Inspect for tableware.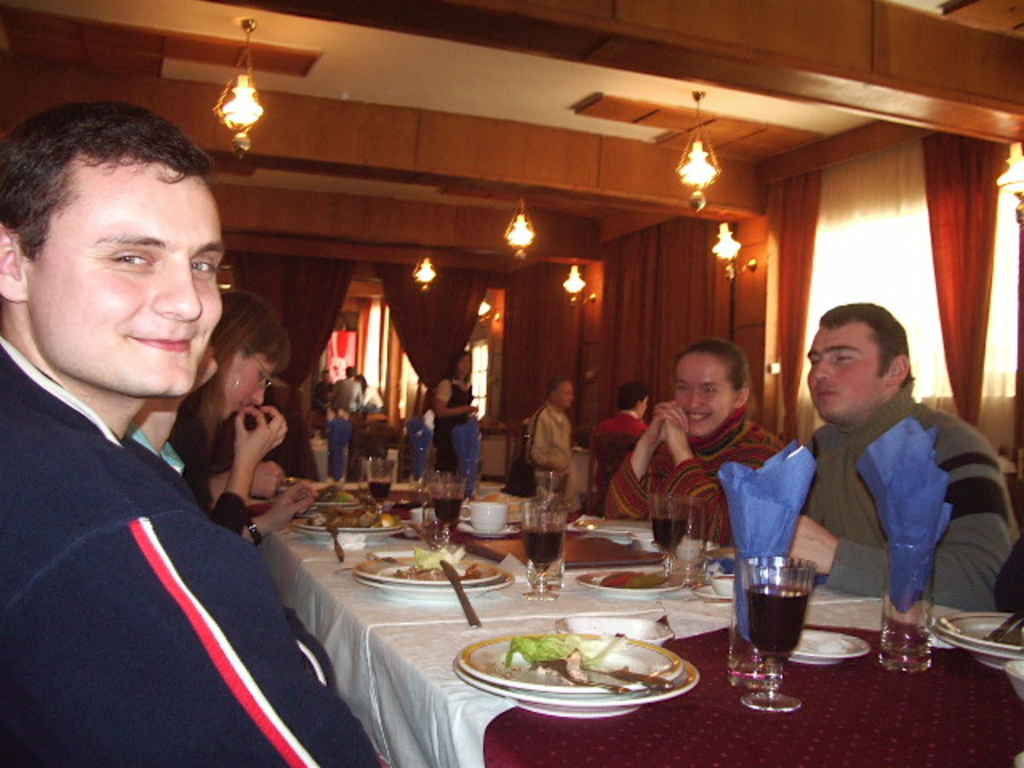
Inspection: region(576, 573, 702, 598).
